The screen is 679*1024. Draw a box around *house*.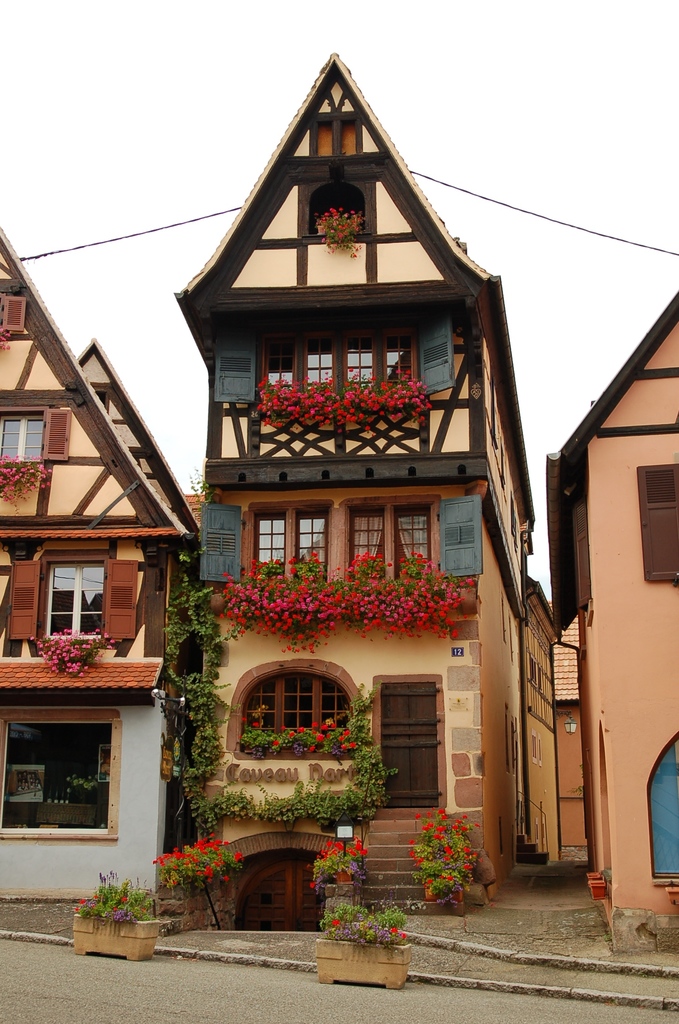
detection(545, 289, 678, 956).
